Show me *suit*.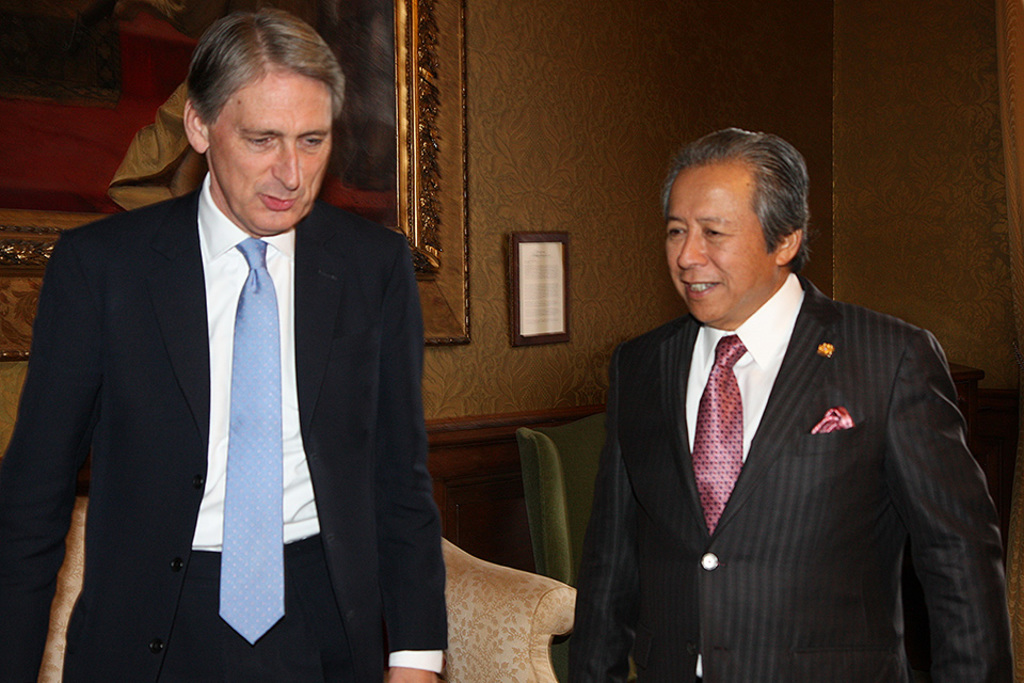
*suit* is here: 567/268/1017/682.
